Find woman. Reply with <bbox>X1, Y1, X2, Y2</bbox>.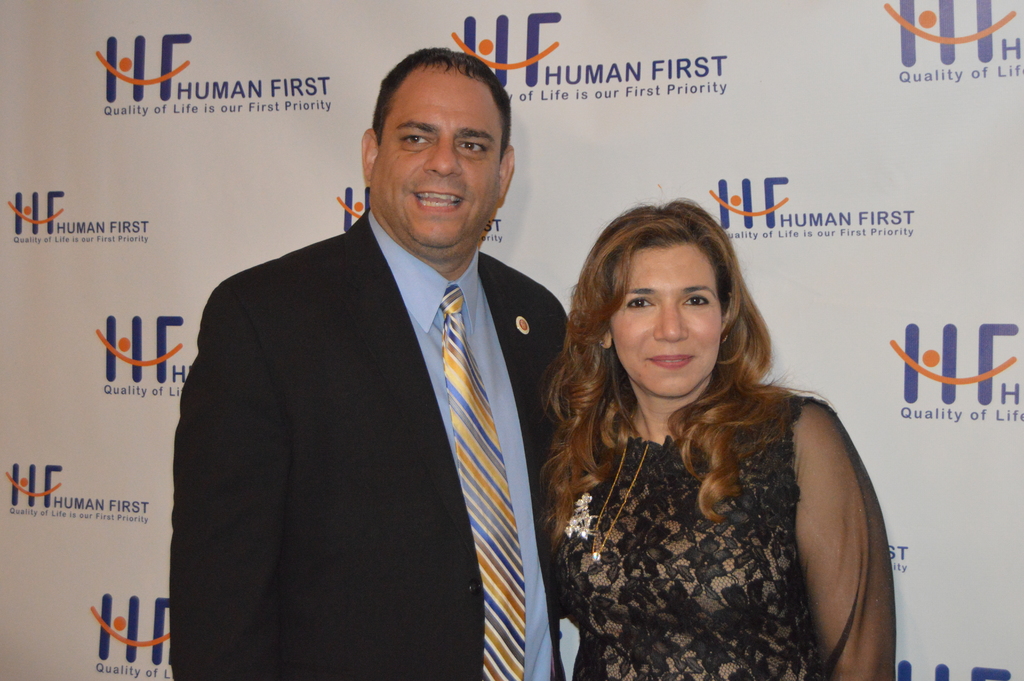
<bbox>532, 208, 900, 680</bbox>.
